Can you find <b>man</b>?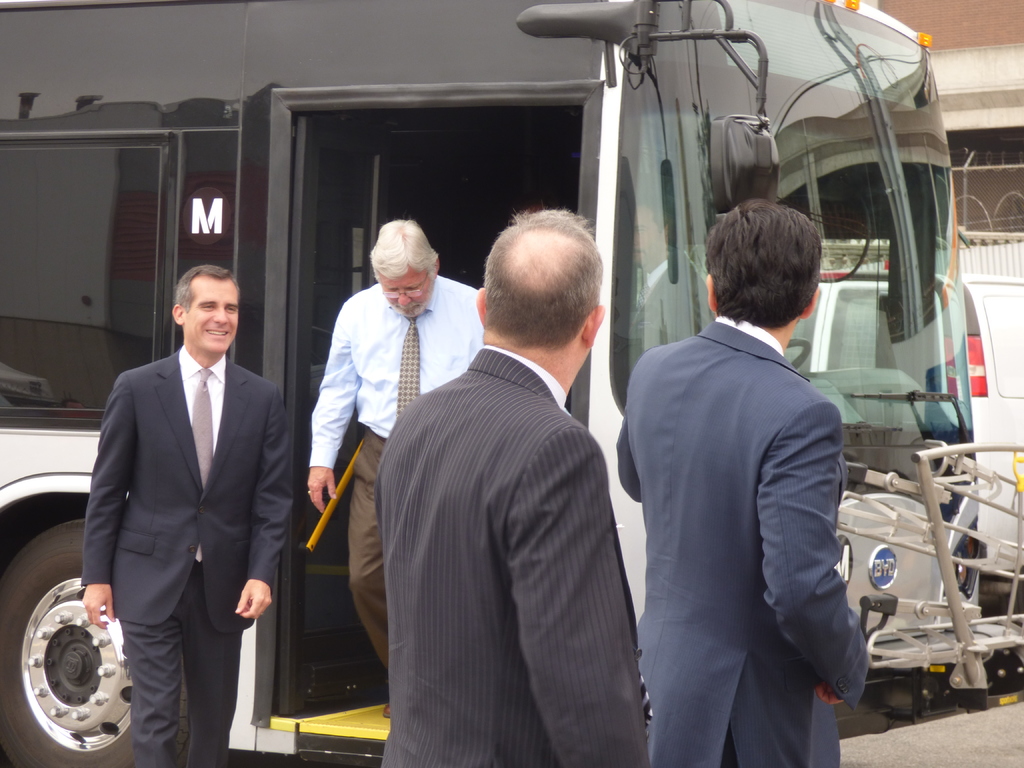
Yes, bounding box: region(595, 121, 886, 767).
